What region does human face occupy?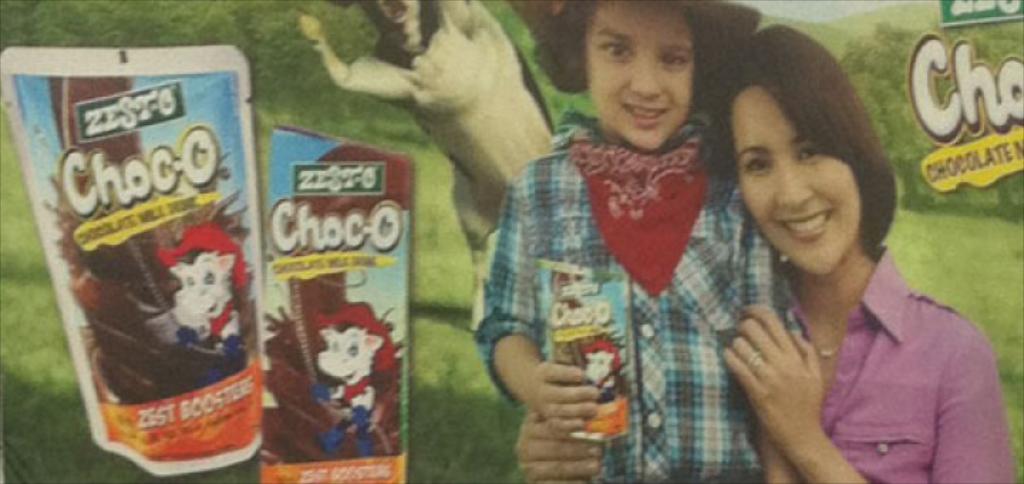
rect(725, 80, 856, 279).
